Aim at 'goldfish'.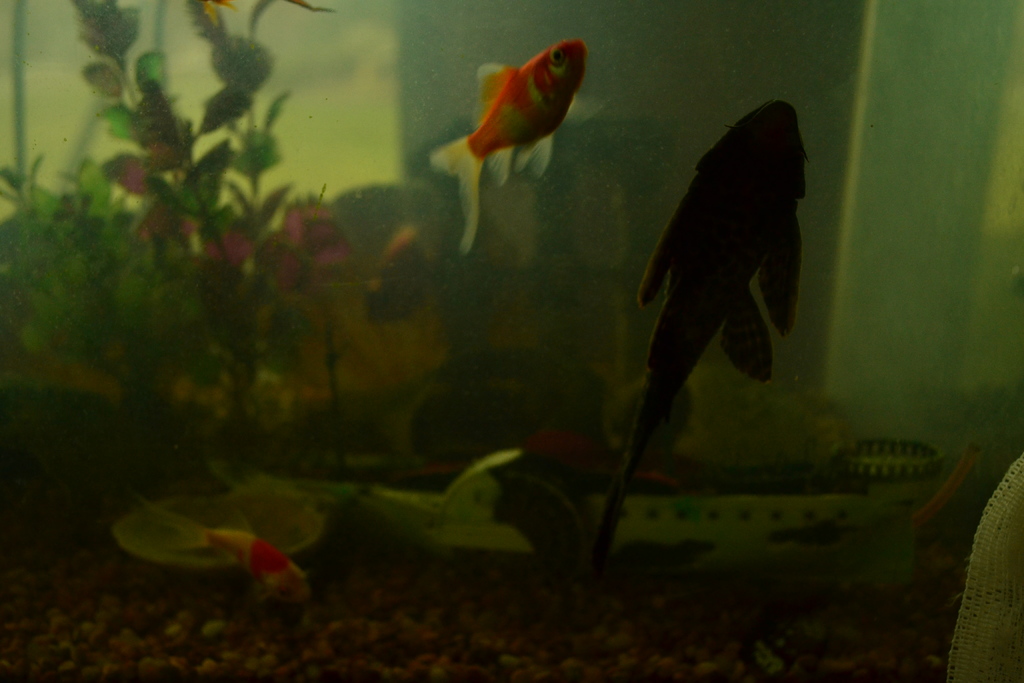
Aimed at x1=591, y1=99, x2=809, y2=566.
